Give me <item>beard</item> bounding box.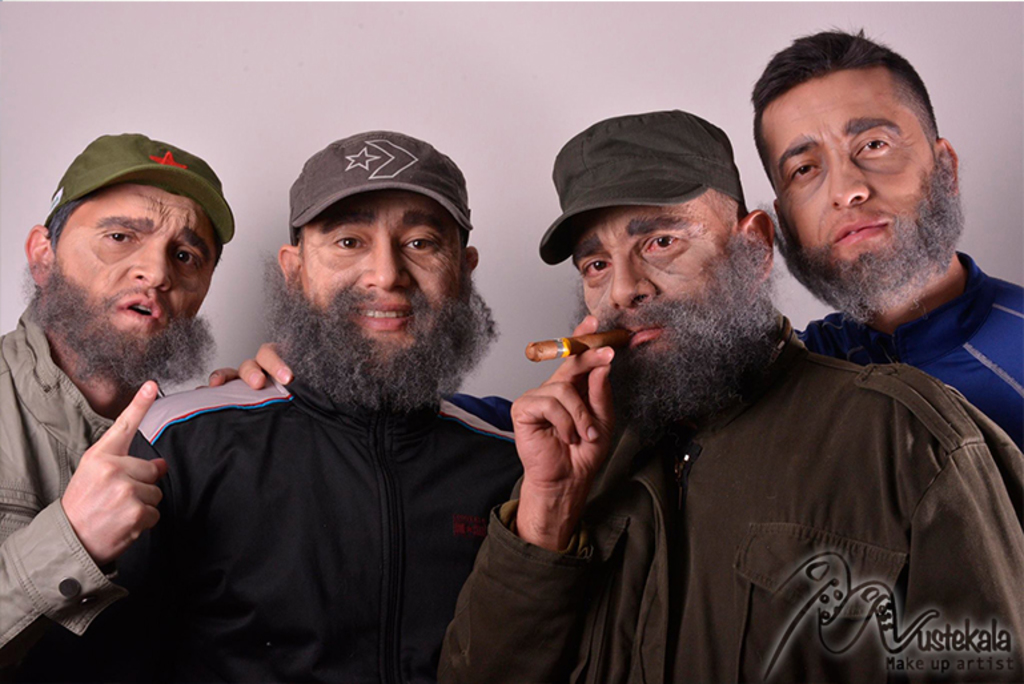
pyautogui.locateOnScreen(24, 273, 212, 389).
